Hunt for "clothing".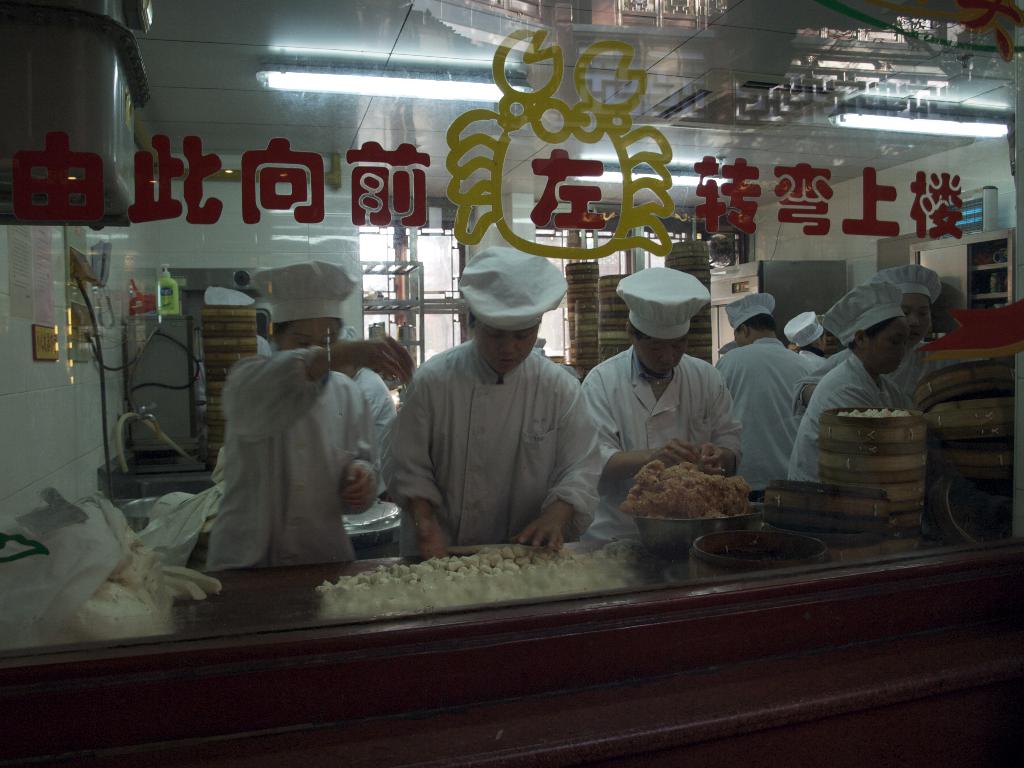
Hunted down at crop(371, 296, 609, 556).
